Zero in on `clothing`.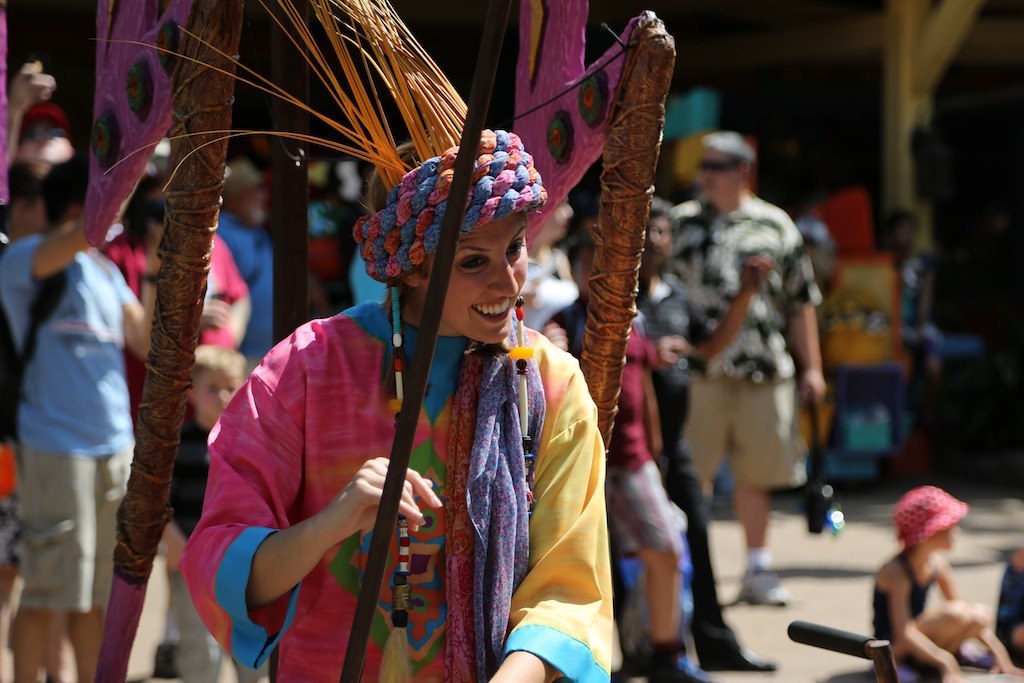
Zeroed in: (x1=0, y1=227, x2=141, y2=608).
